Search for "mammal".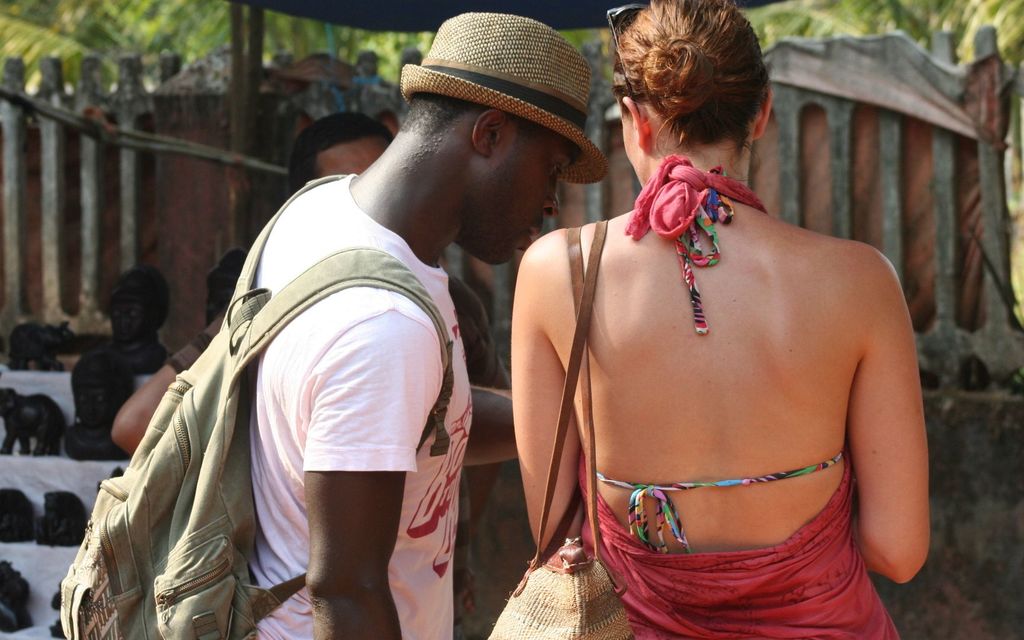
Found at <bbox>519, 0, 927, 639</bbox>.
